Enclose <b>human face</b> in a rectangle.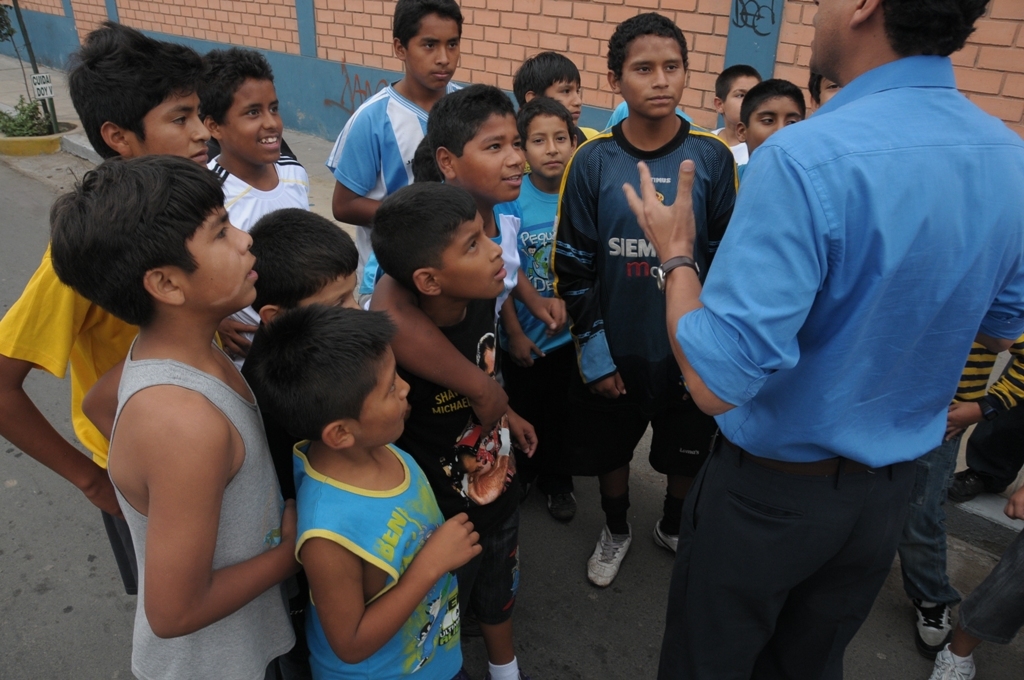
bbox=[713, 70, 755, 122].
